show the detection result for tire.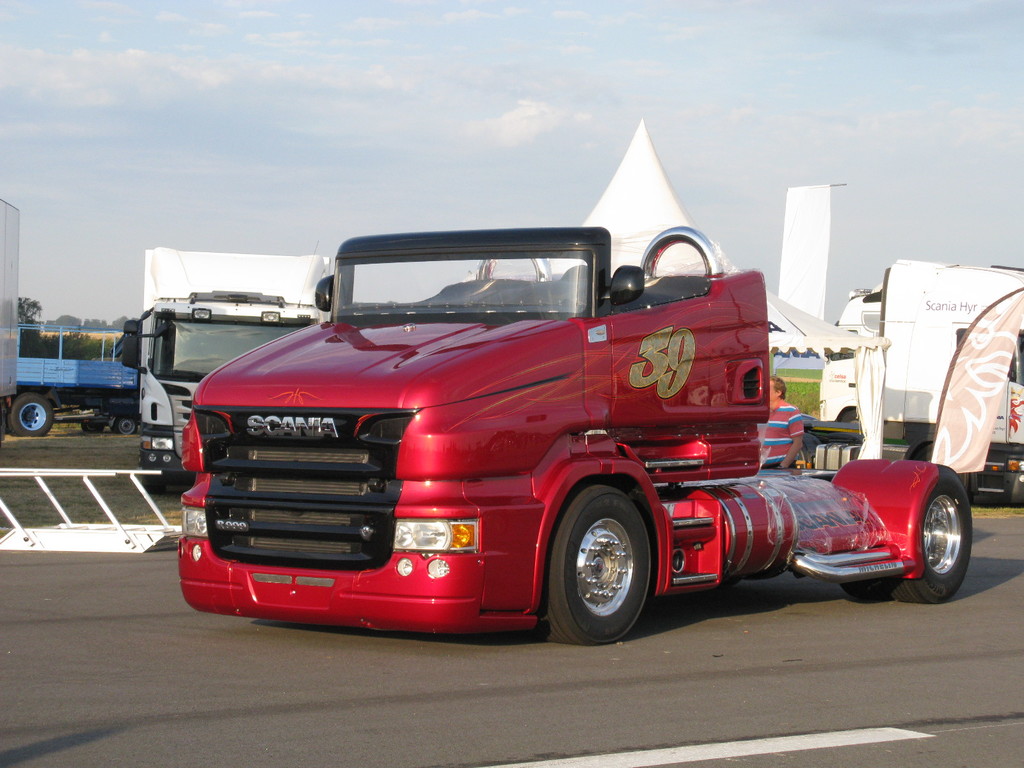
select_region(1002, 476, 1023, 509).
